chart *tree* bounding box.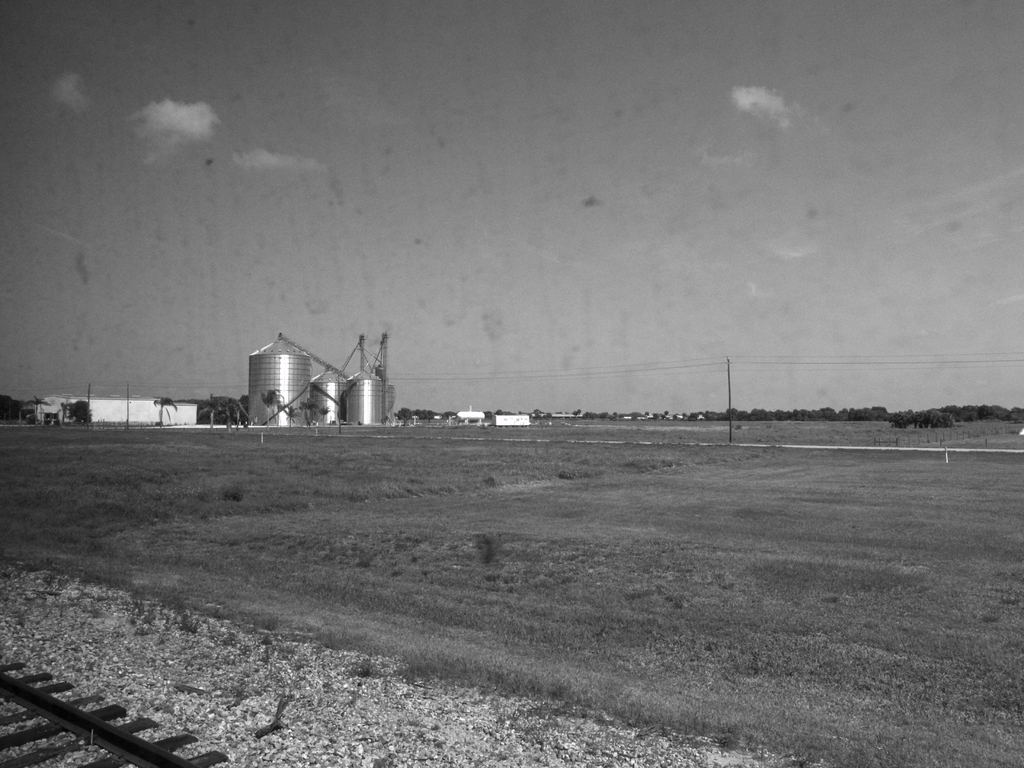
Charted: [913, 410, 955, 426].
